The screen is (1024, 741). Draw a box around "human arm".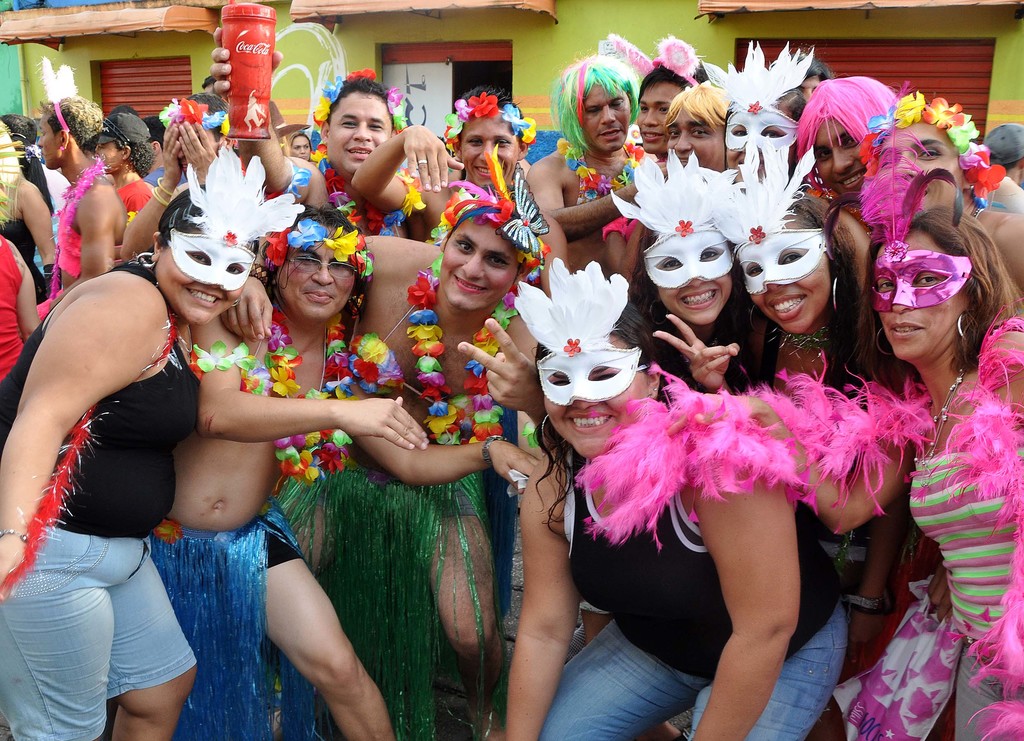
left=49, top=191, right=111, bottom=308.
